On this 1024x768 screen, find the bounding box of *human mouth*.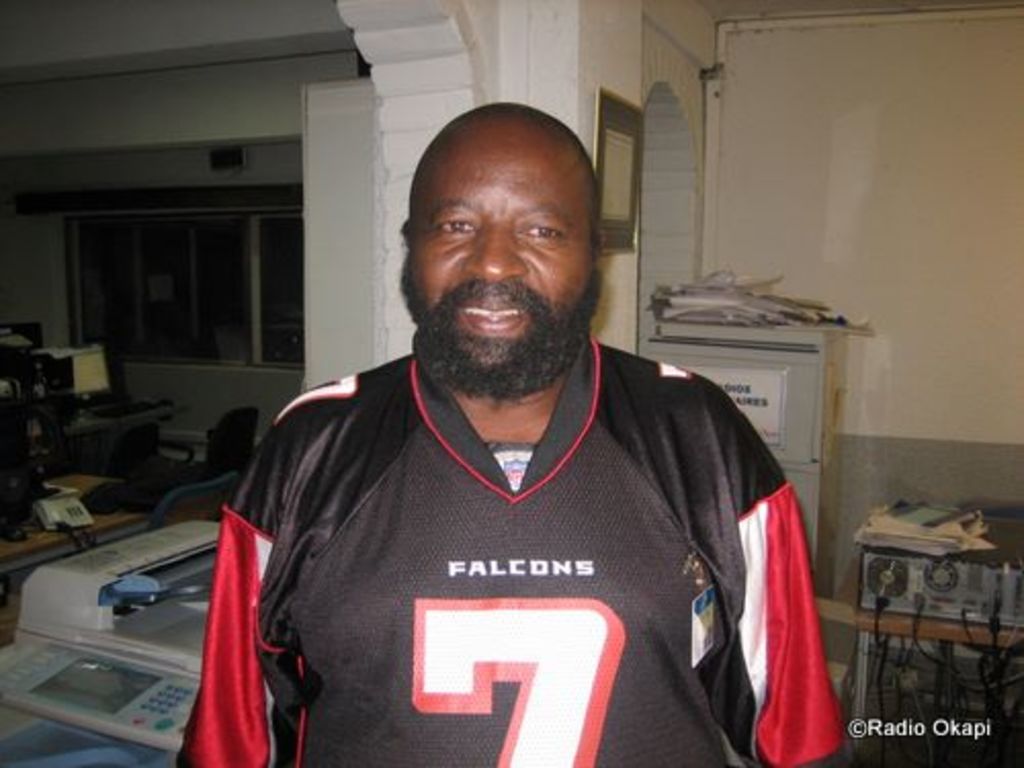
Bounding box: rect(457, 291, 522, 334).
